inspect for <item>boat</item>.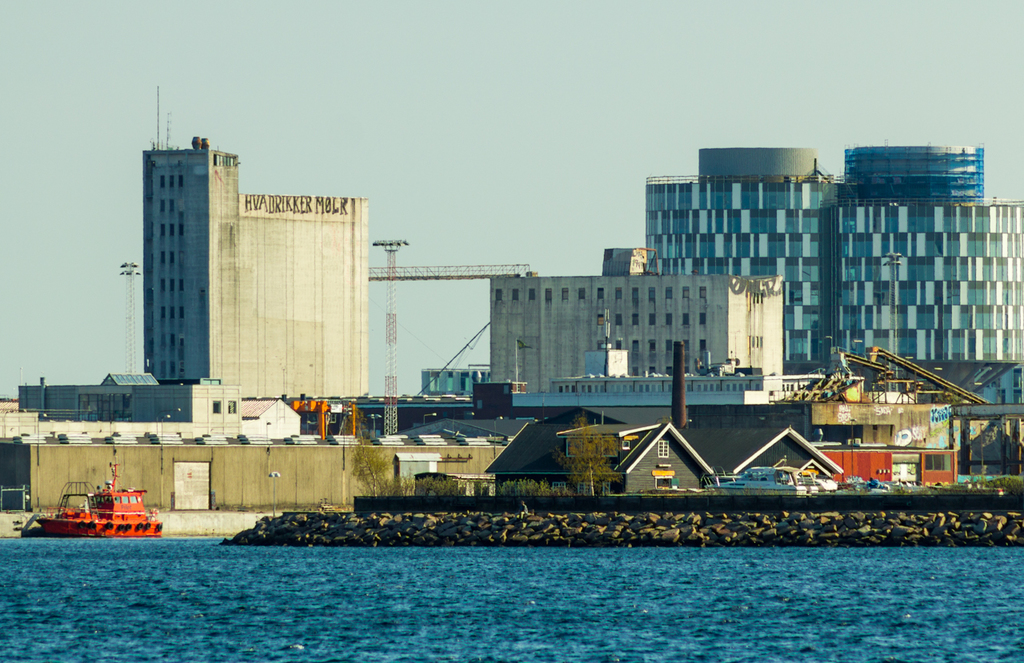
Inspection: detection(34, 481, 161, 545).
